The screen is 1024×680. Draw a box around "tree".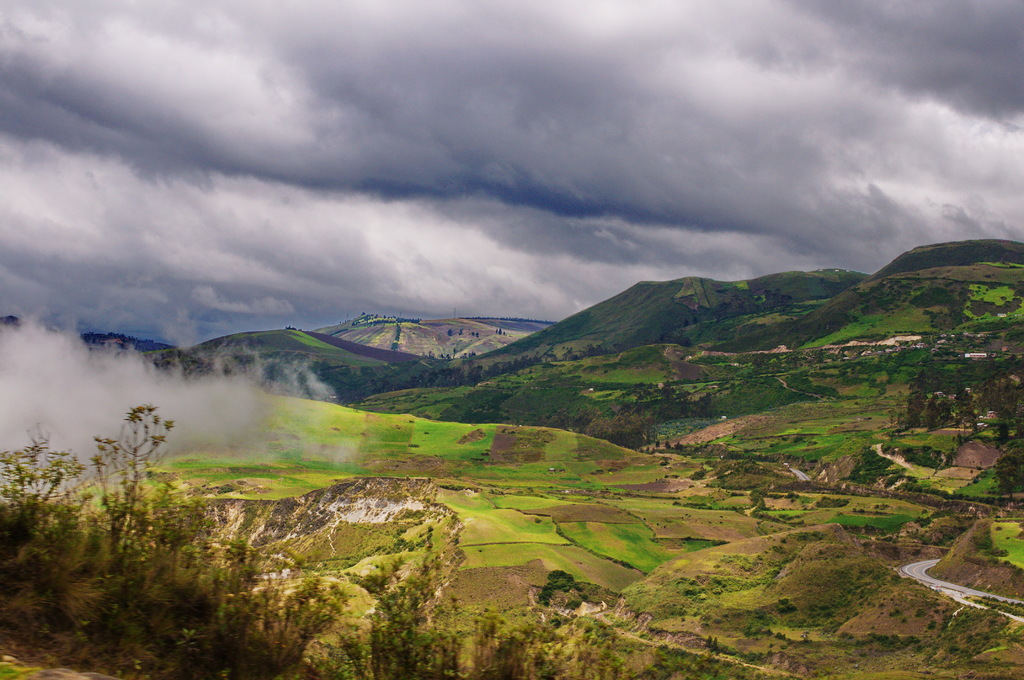
[85, 401, 175, 578].
